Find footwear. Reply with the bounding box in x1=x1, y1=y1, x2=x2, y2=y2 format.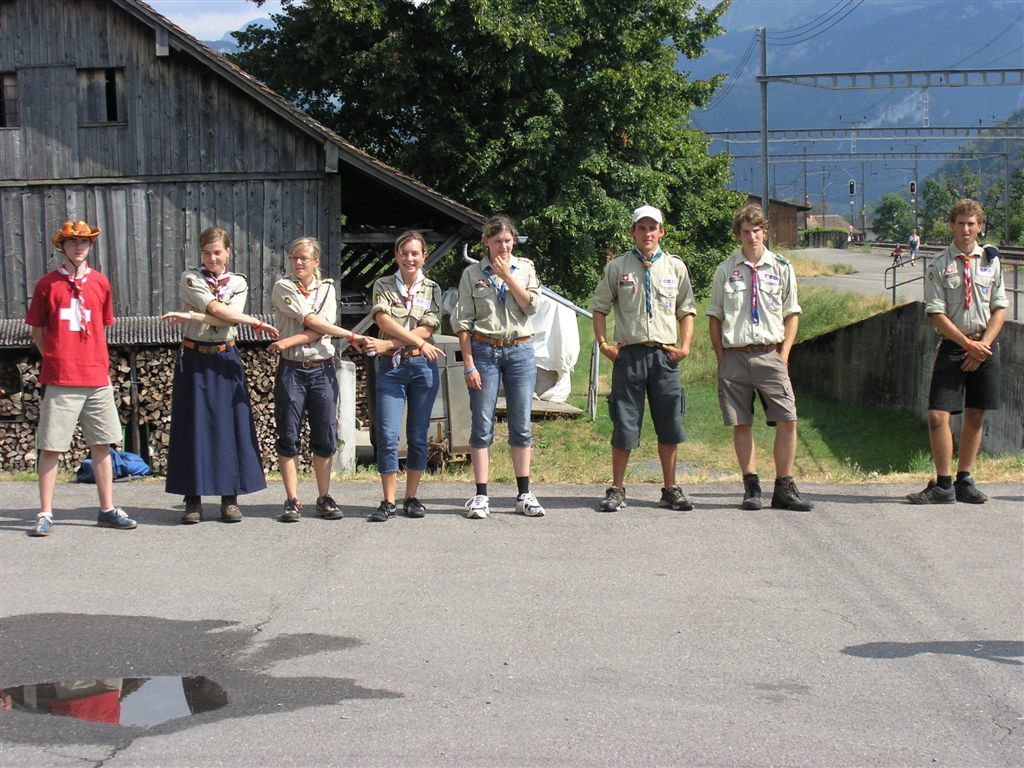
x1=395, y1=489, x2=422, y2=520.
